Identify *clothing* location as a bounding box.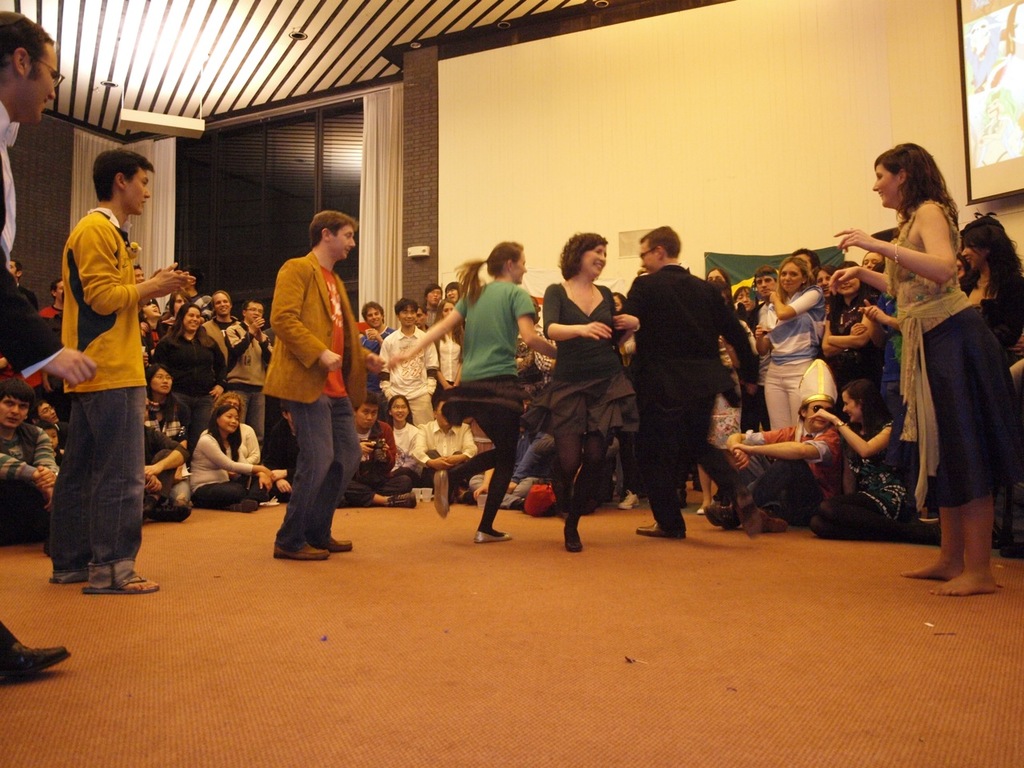
{"left": 0, "top": 95, "right": 64, "bottom": 655}.
